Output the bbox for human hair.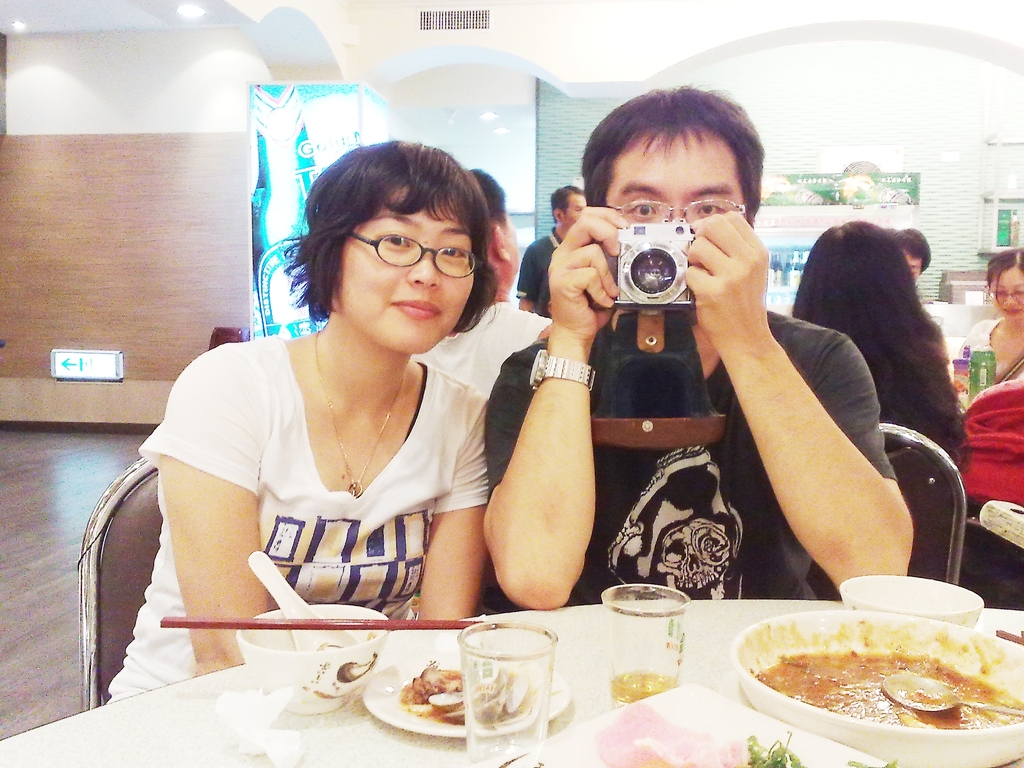
Rect(793, 216, 973, 479).
